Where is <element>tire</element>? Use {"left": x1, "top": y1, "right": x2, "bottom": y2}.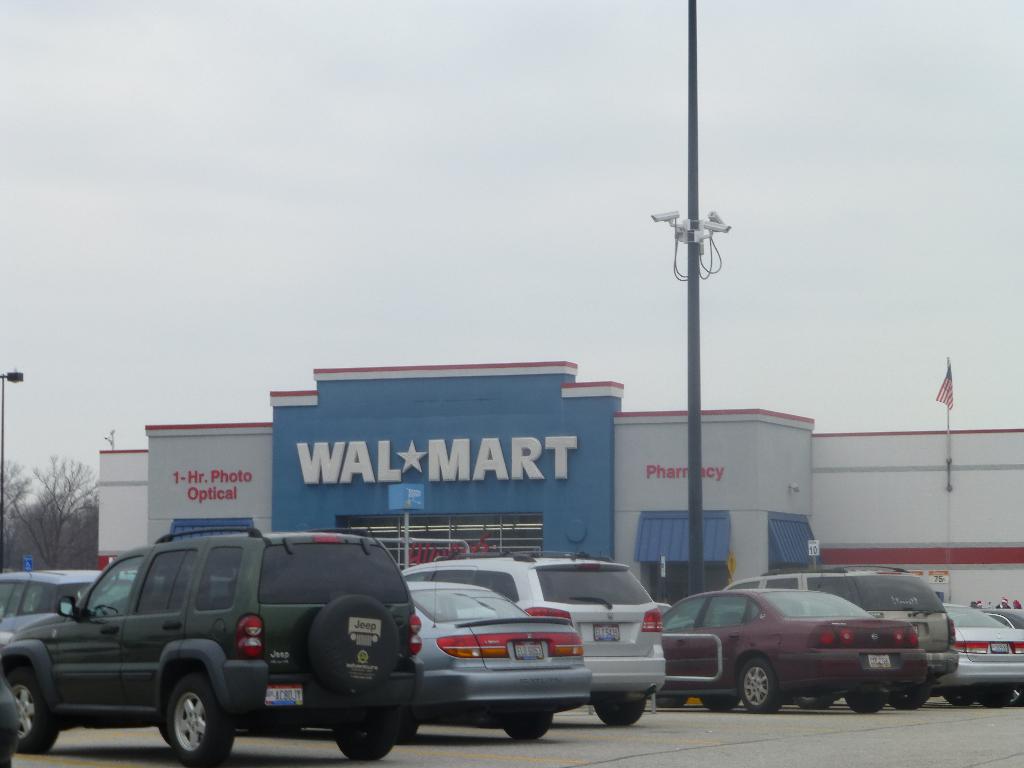
{"left": 739, "top": 663, "right": 781, "bottom": 712}.
